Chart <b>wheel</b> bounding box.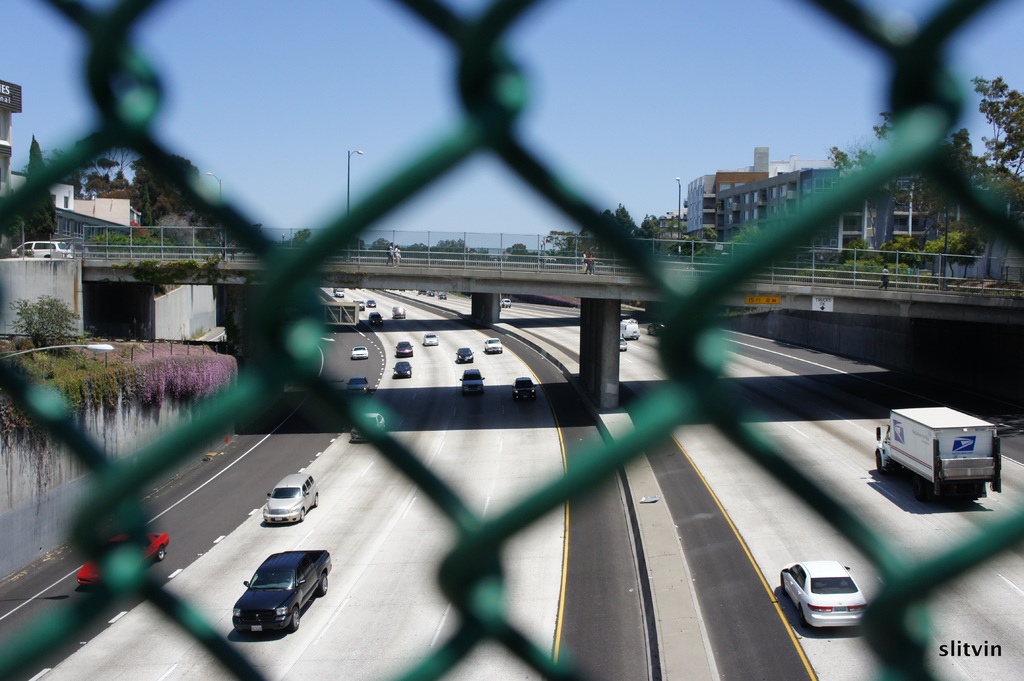
Charted: pyautogui.locateOnScreen(315, 495, 321, 504).
